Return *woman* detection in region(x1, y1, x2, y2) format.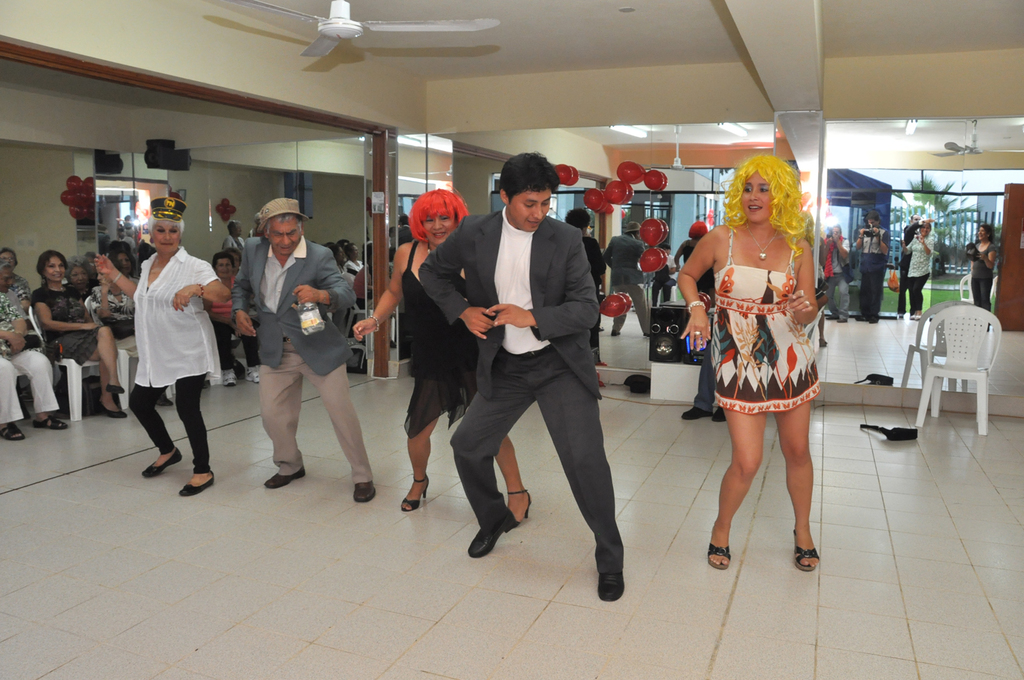
region(0, 246, 31, 309).
